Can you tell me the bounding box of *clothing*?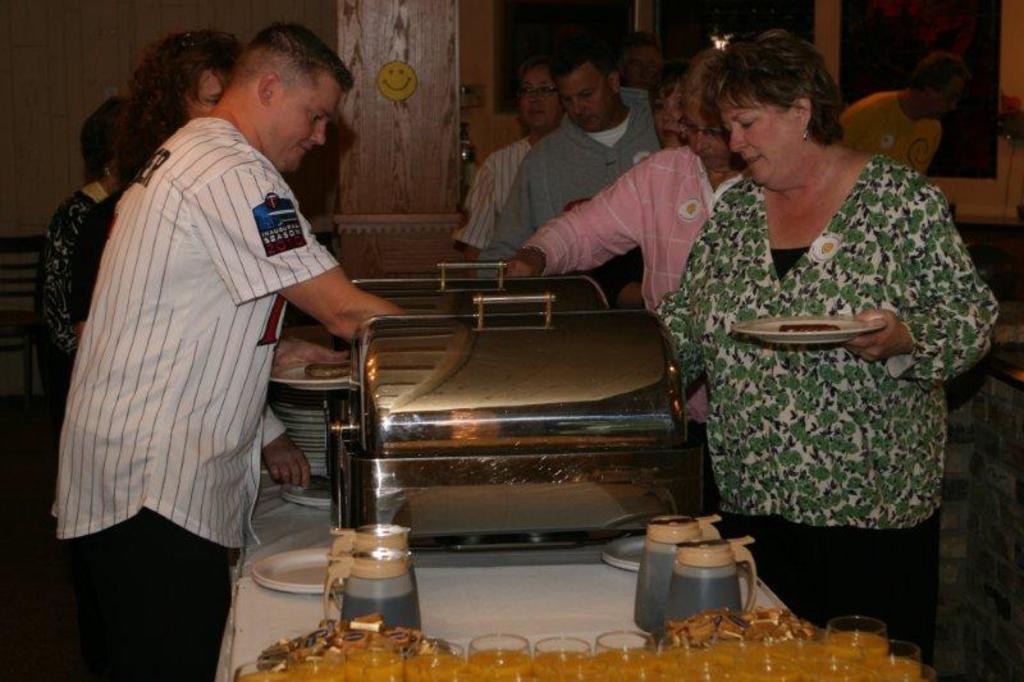
[x1=833, y1=97, x2=945, y2=174].
